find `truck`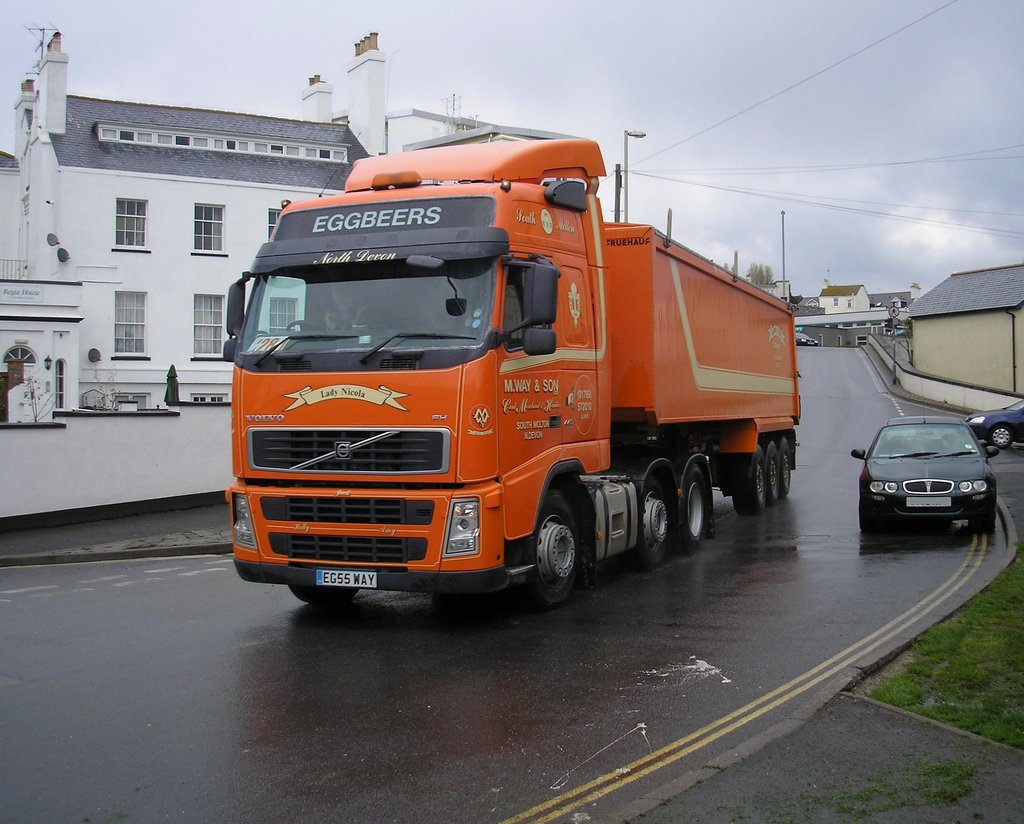
x1=223 y1=128 x2=815 y2=619
